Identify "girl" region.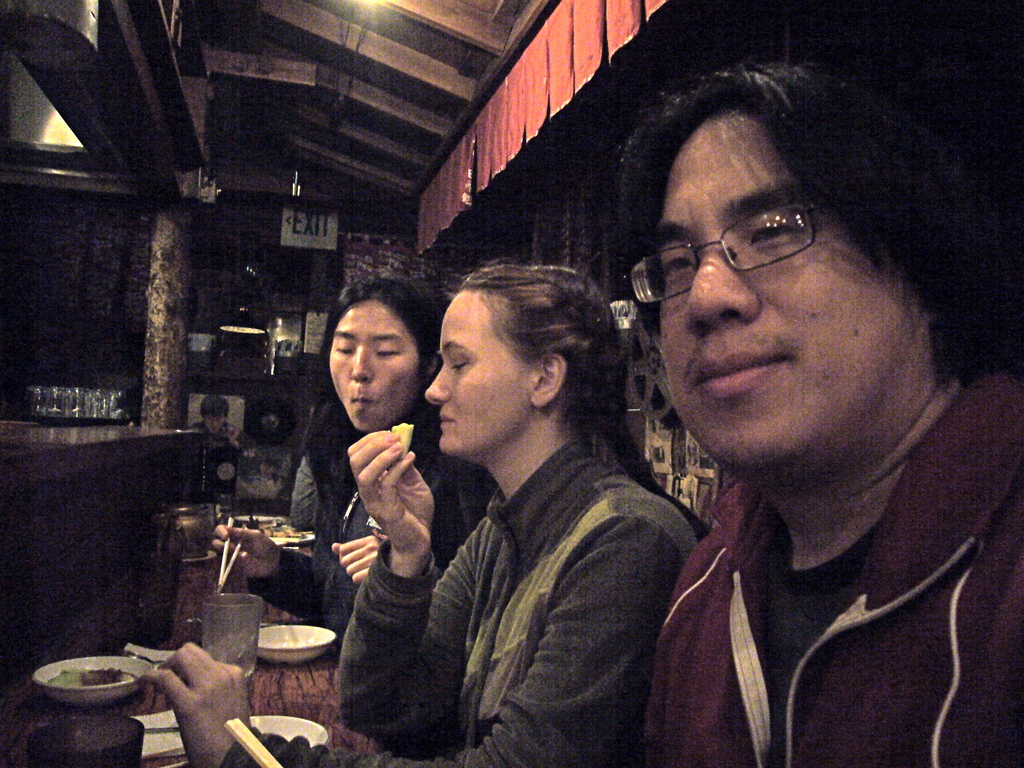
Region: [211, 273, 499, 651].
